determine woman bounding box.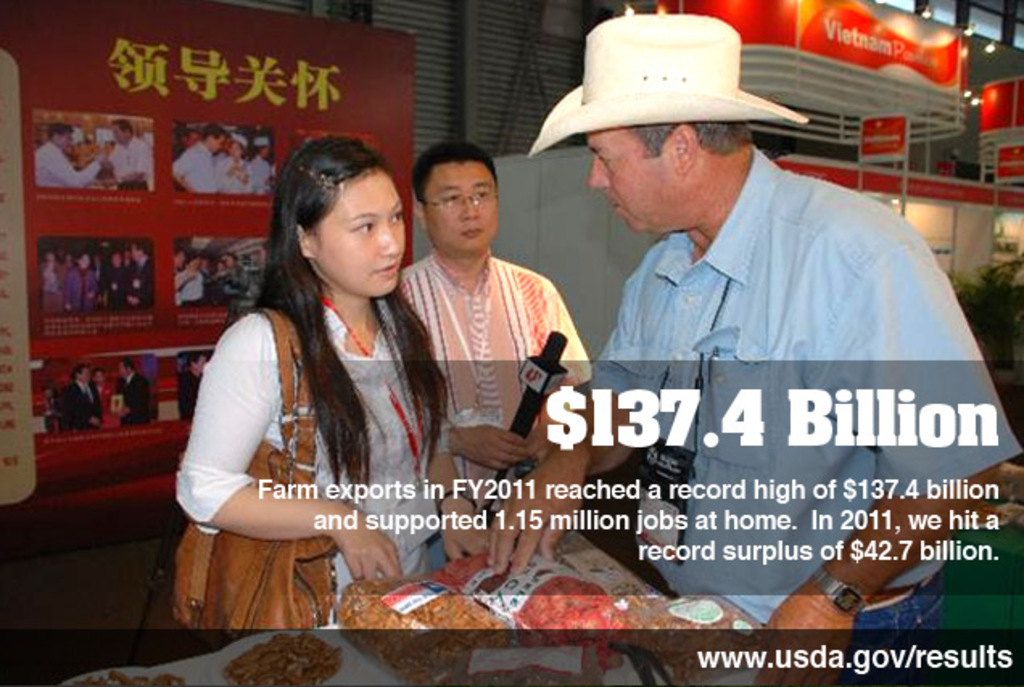
Determined: l=169, t=130, r=491, b=629.
